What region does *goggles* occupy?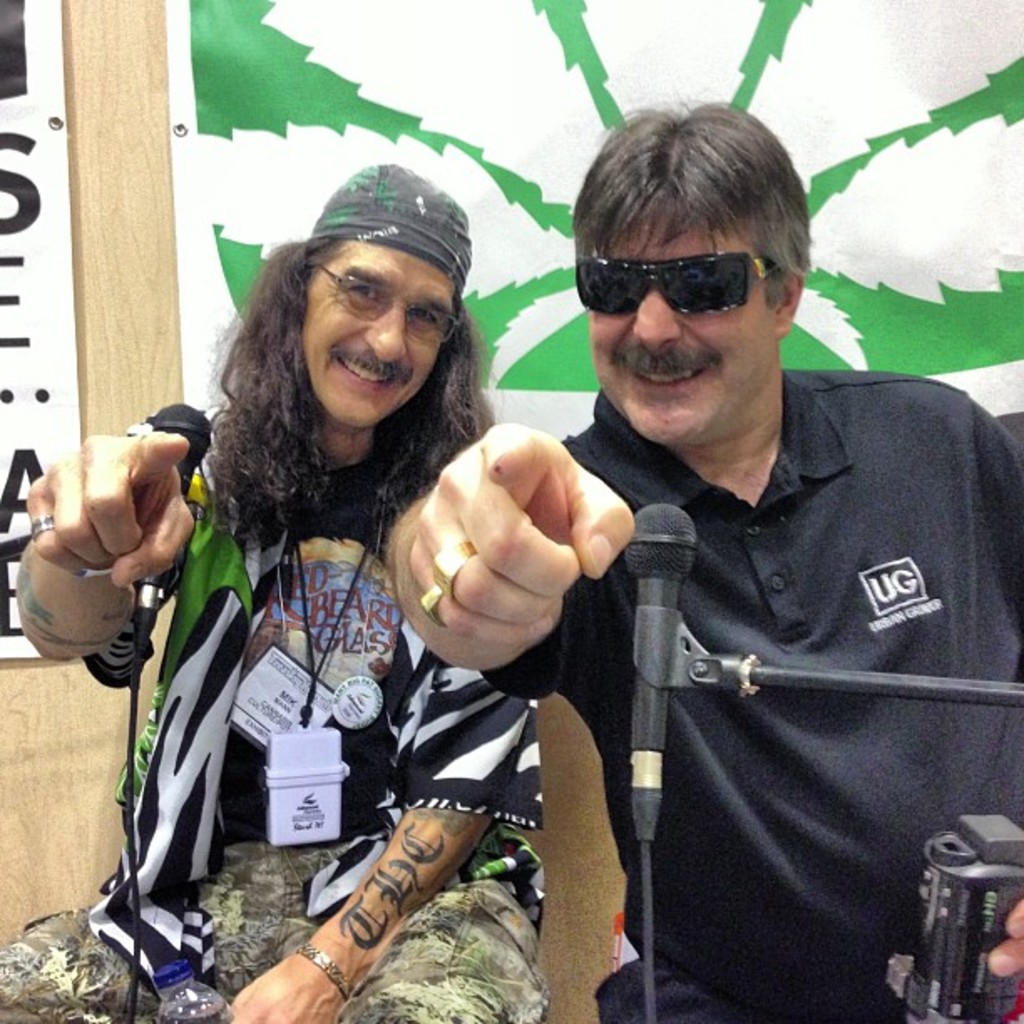
587/224/803/313.
